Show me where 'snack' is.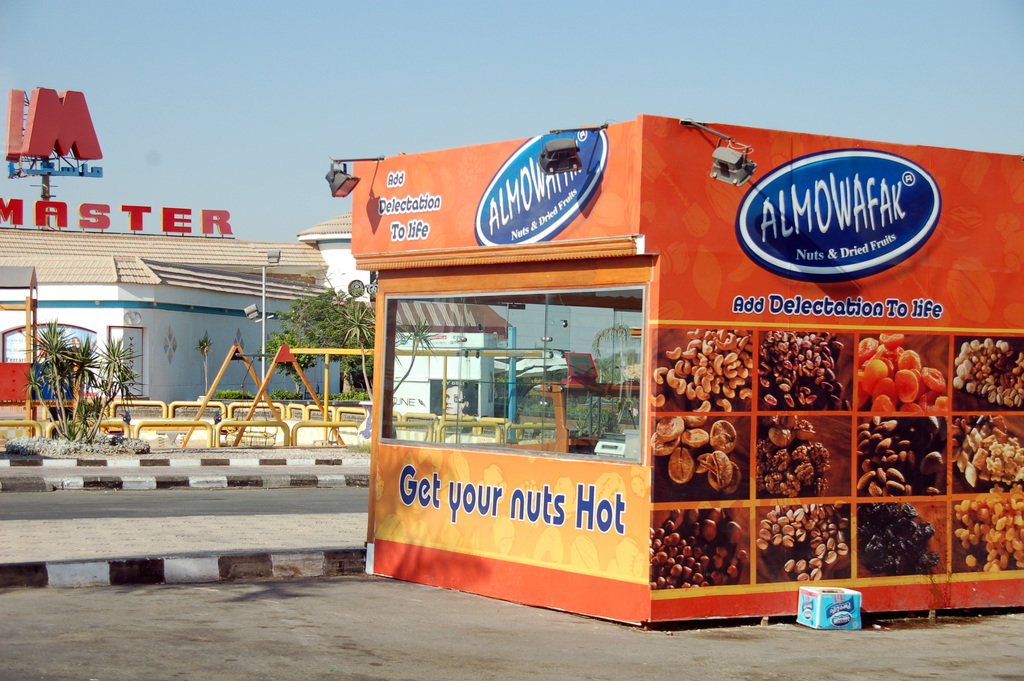
'snack' is at 653 329 750 409.
